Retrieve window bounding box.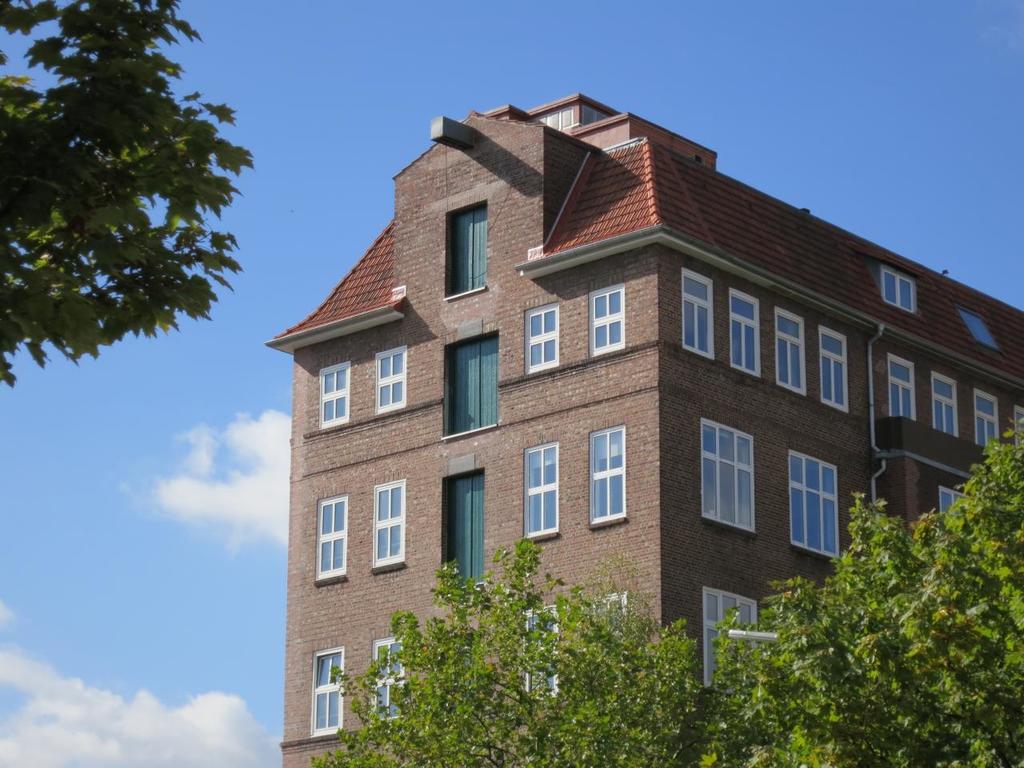
Bounding box: left=1015, top=405, right=1023, bottom=443.
